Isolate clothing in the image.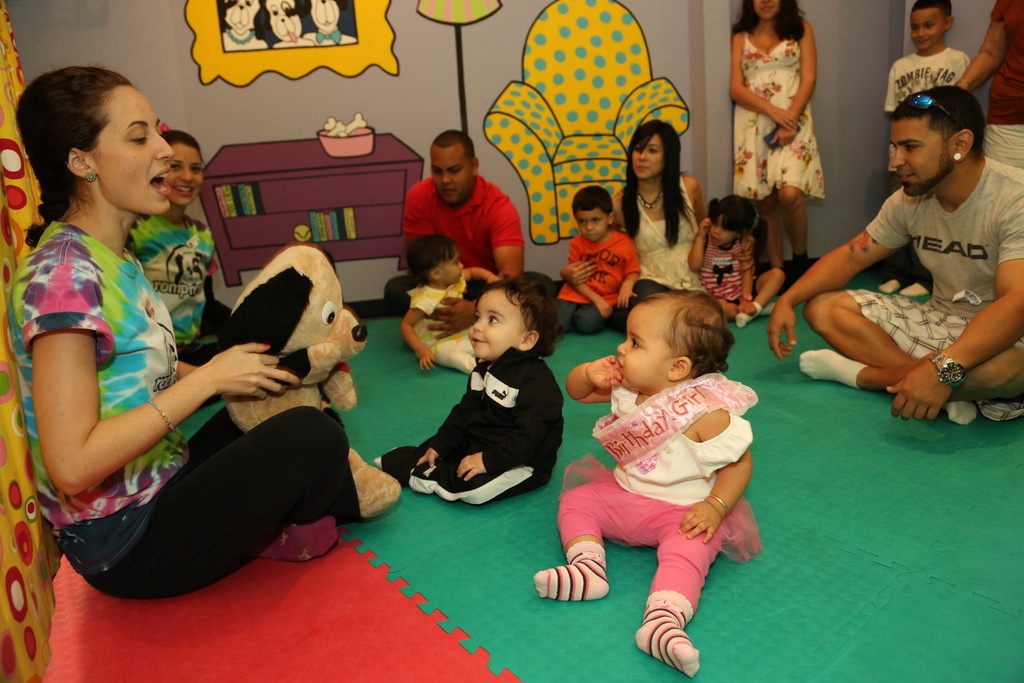
Isolated region: left=405, top=267, right=480, bottom=371.
